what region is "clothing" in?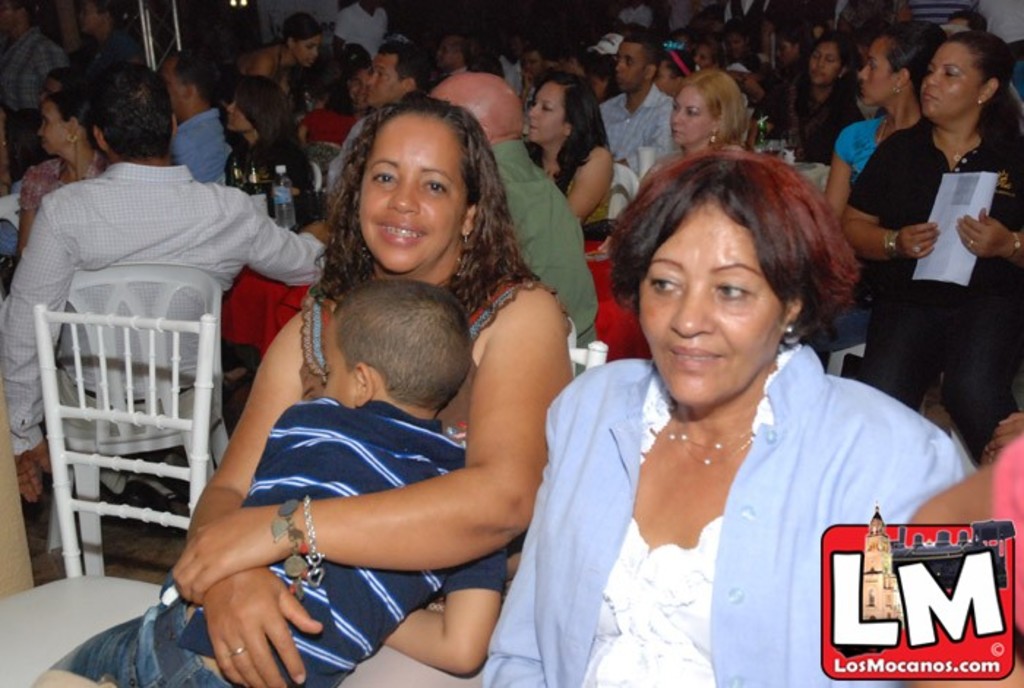
box(334, 3, 389, 54).
